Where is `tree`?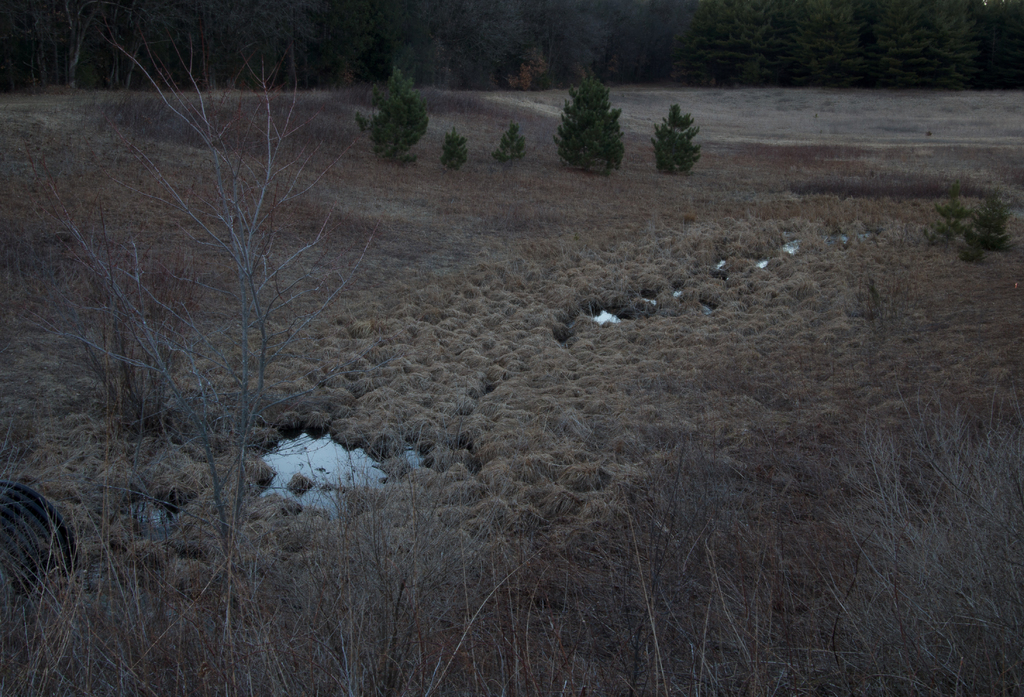
[left=696, top=0, right=769, bottom=94].
